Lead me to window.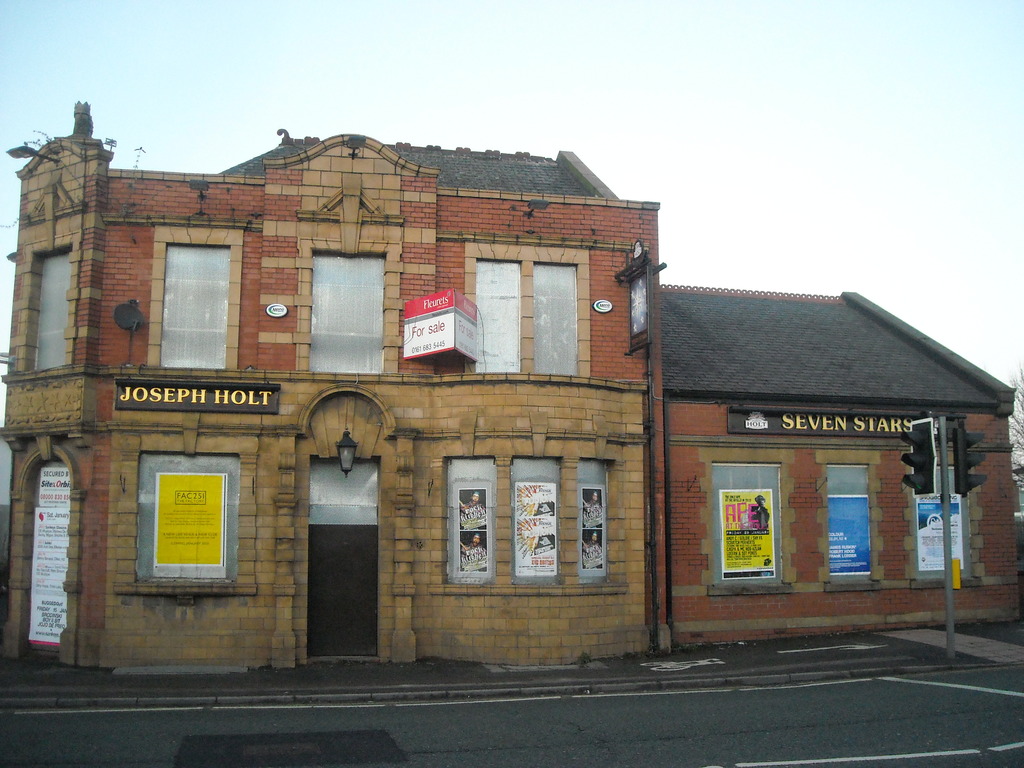
Lead to [left=578, top=461, right=611, bottom=585].
